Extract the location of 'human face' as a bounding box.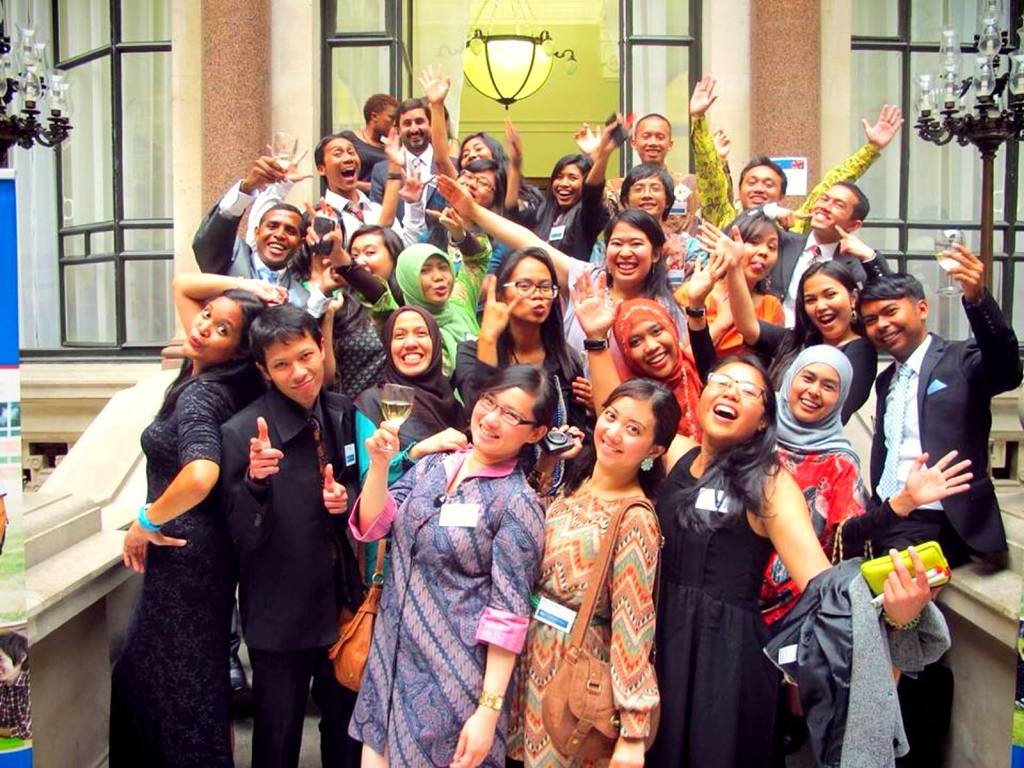
{"x1": 737, "y1": 163, "x2": 780, "y2": 206}.
